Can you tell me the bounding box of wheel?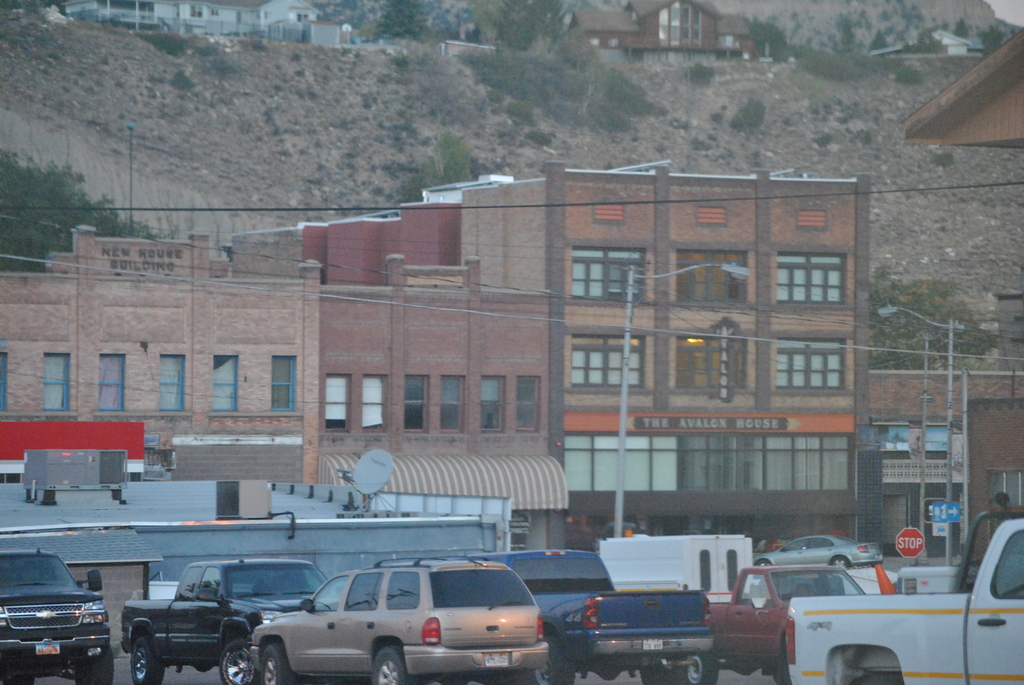
{"left": 751, "top": 558, "right": 775, "bottom": 576}.
